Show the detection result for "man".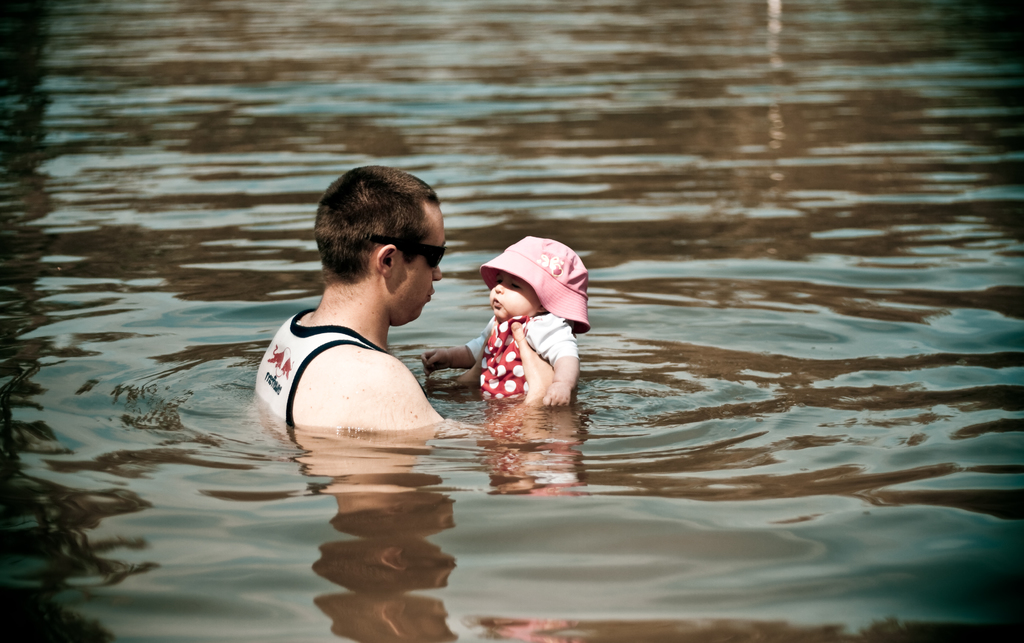
left=239, top=168, right=490, bottom=453.
